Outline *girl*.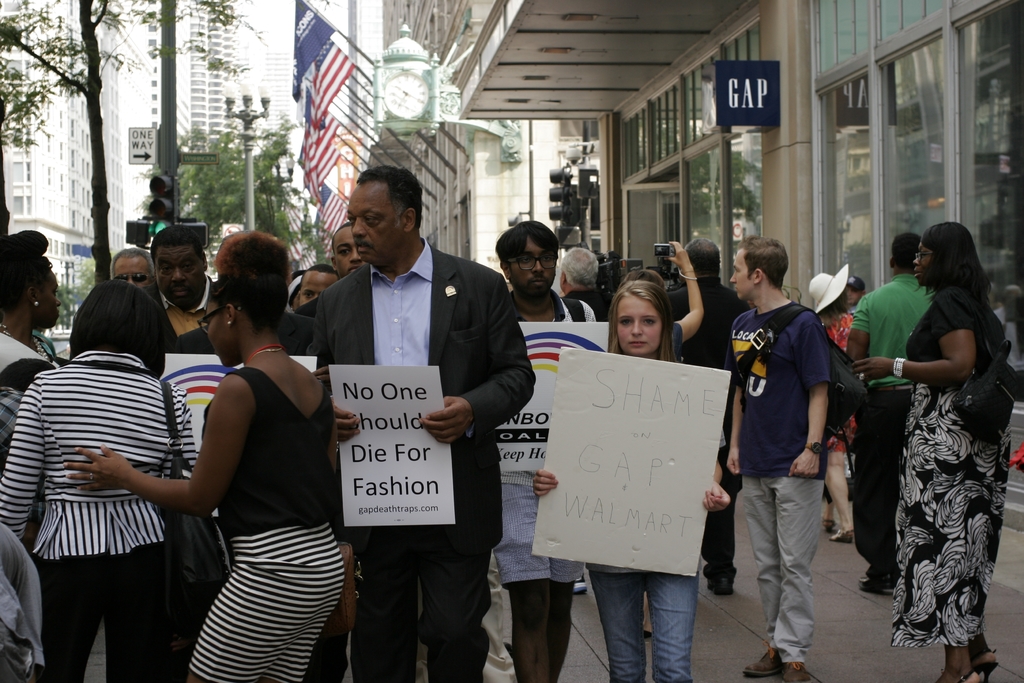
Outline: Rect(851, 218, 1013, 675).
